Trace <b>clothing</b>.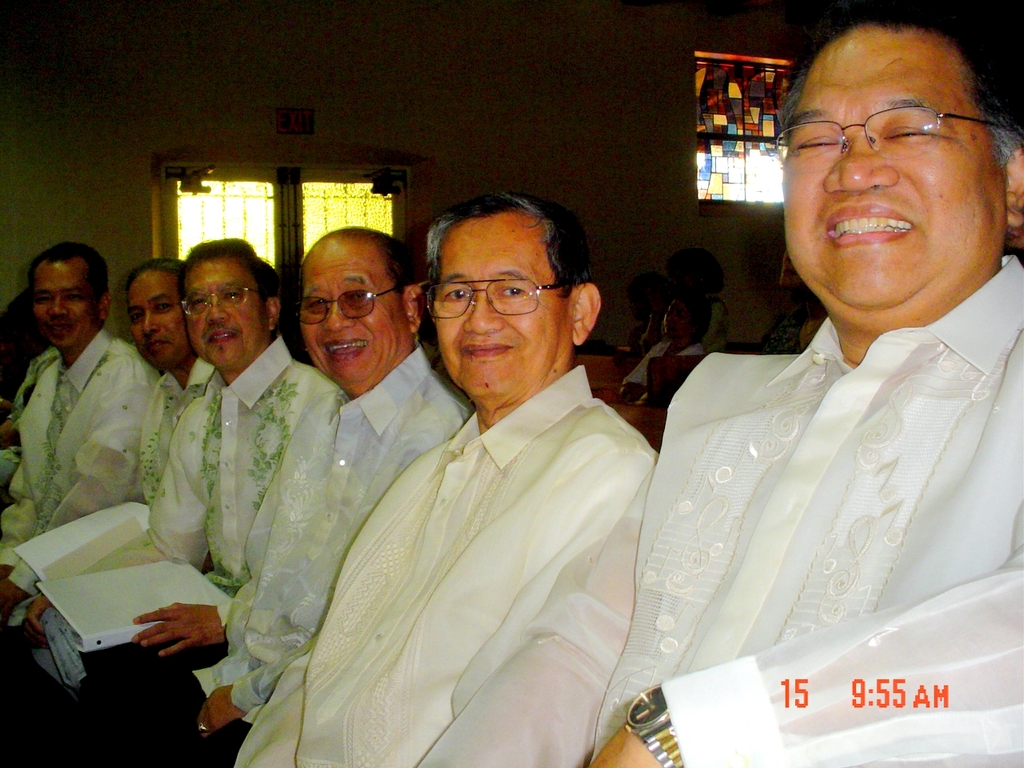
Traced to select_region(582, 246, 1023, 766).
